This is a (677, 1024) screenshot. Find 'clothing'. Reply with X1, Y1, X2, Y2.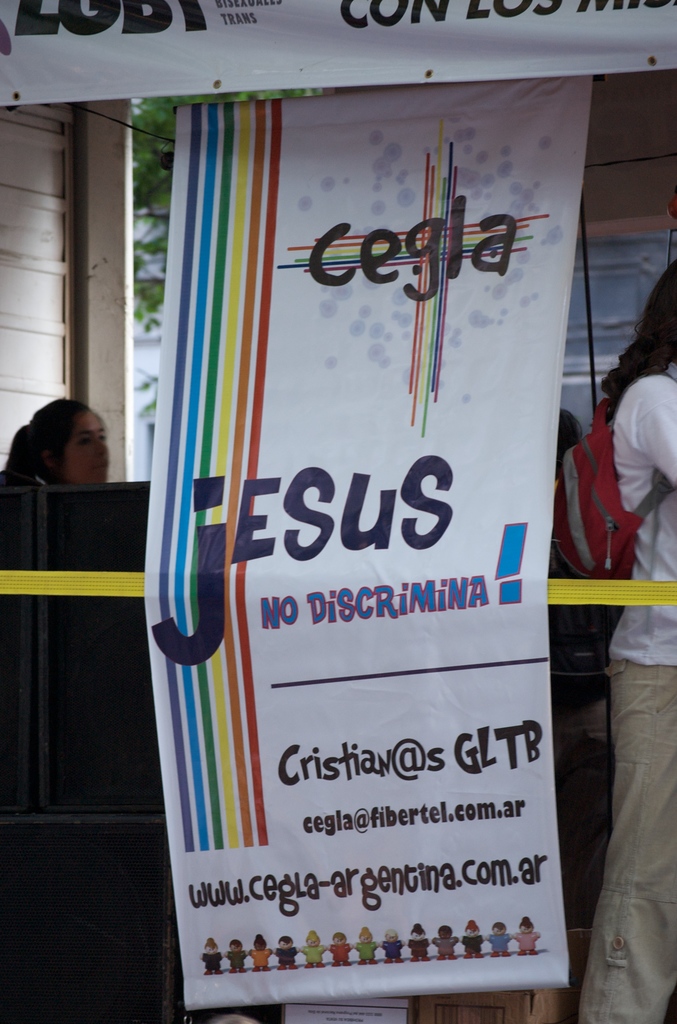
228, 949, 249, 968.
